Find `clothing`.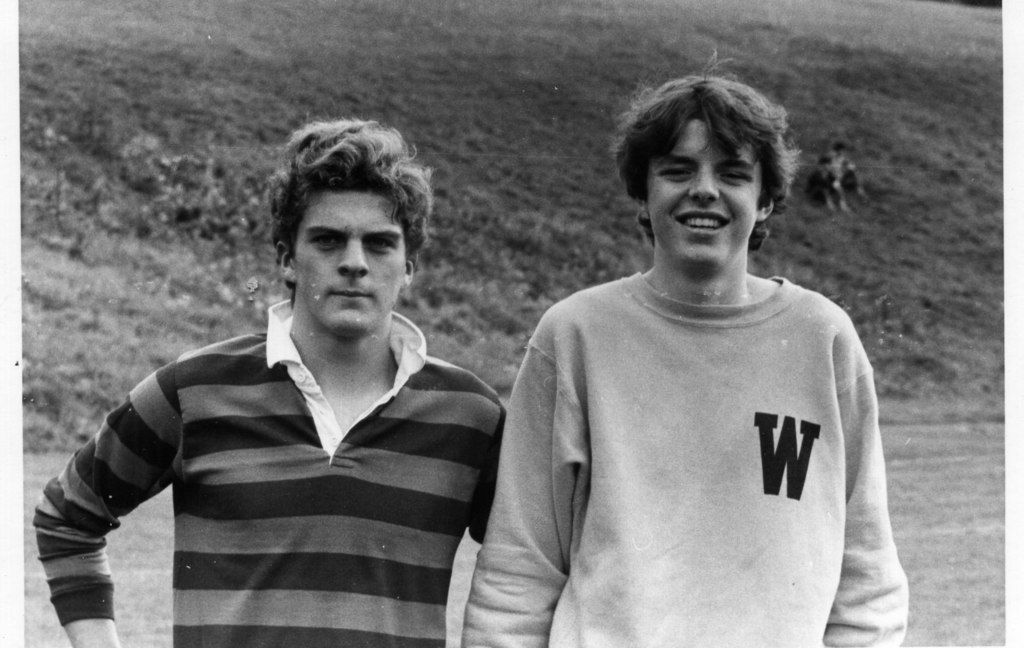
rect(459, 260, 930, 647).
